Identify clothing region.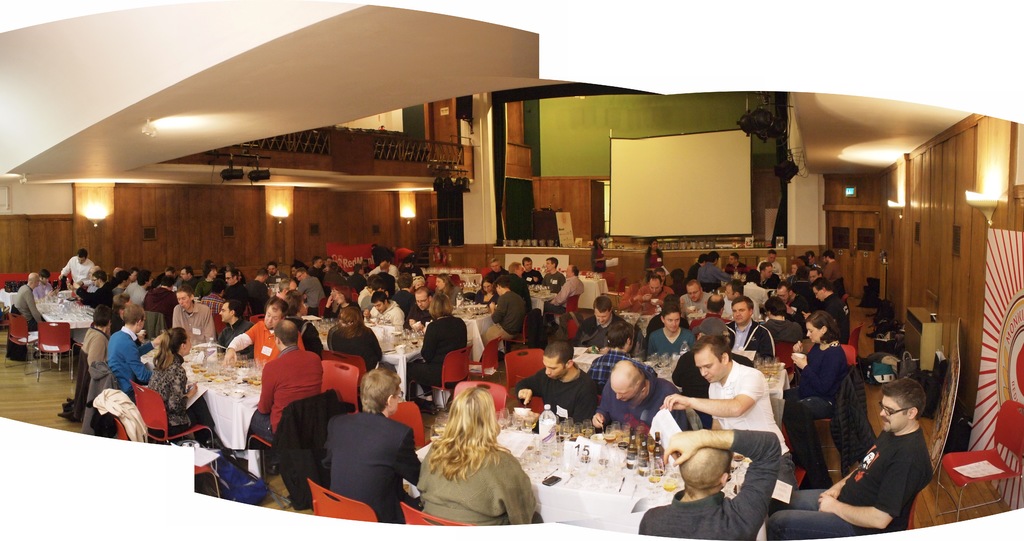
Region: locate(11, 285, 47, 337).
